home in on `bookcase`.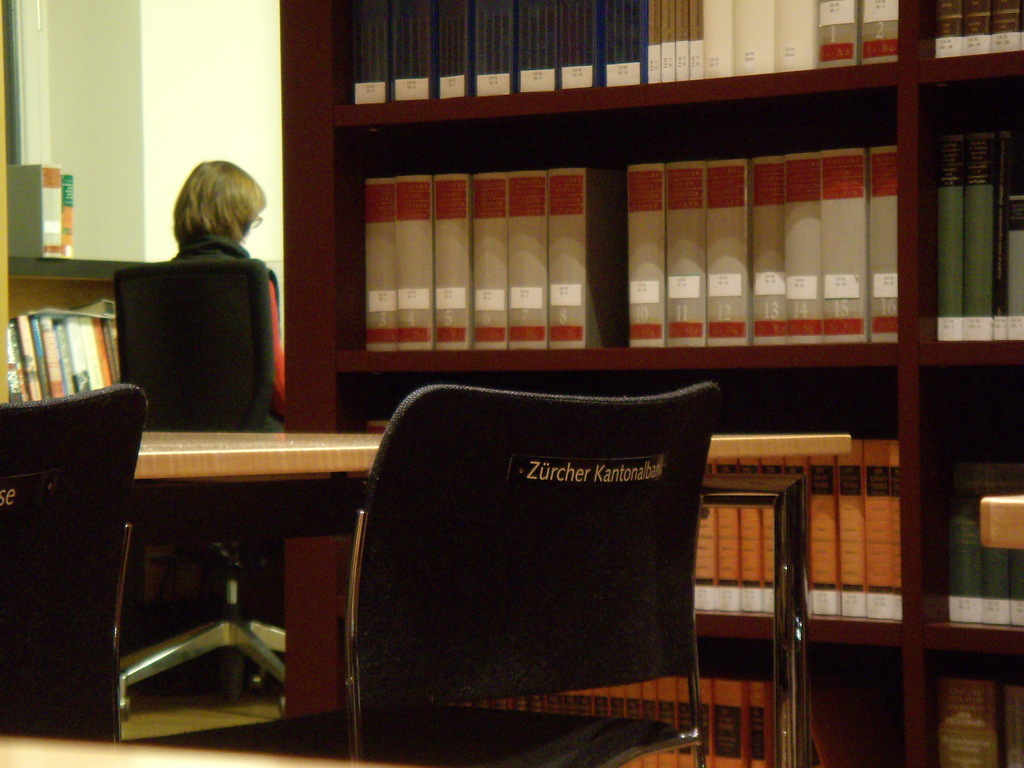
Homed in at 290,0,1023,767.
